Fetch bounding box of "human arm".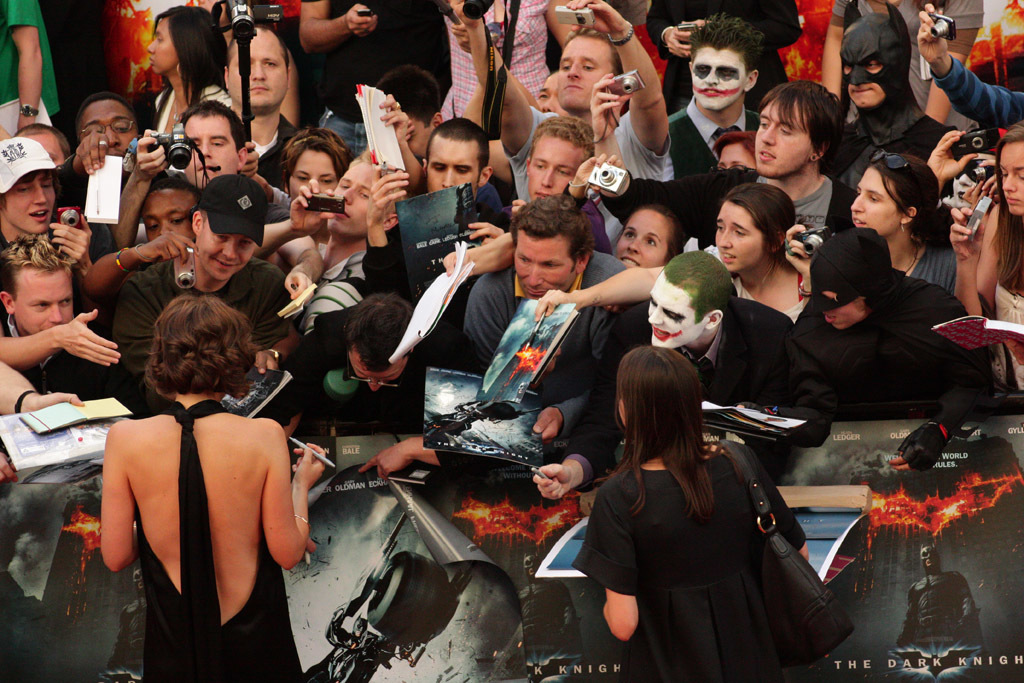
Bbox: (528, 259, 640, 440).
